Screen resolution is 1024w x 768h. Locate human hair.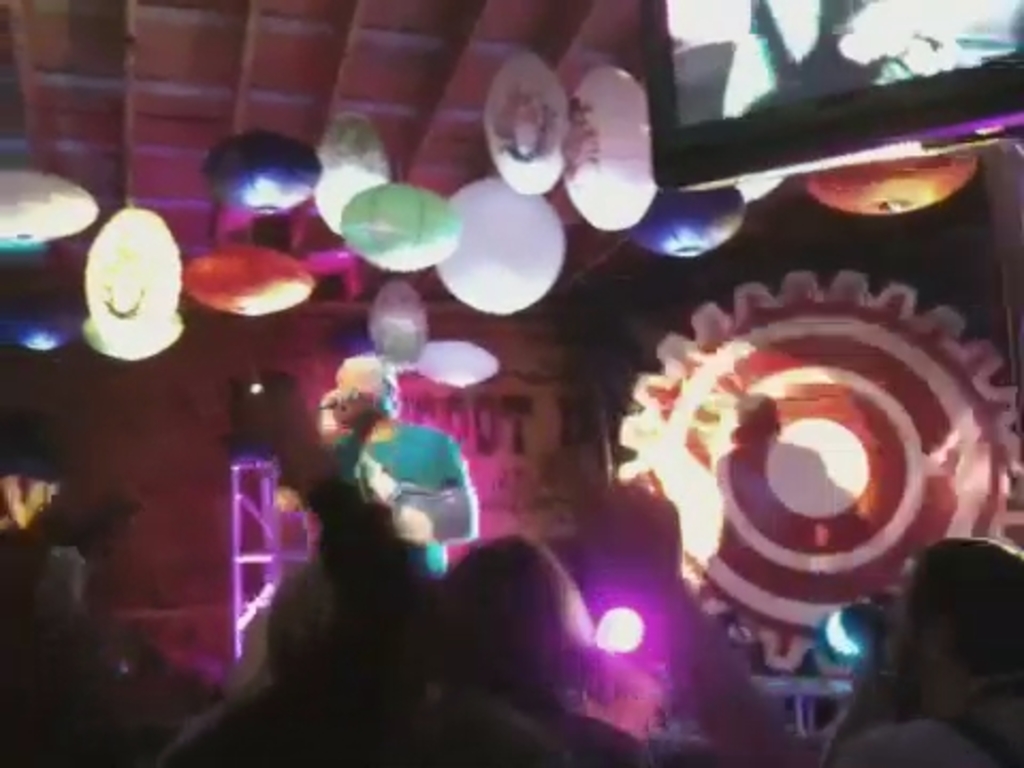
region(339, 354, 395, 407).
